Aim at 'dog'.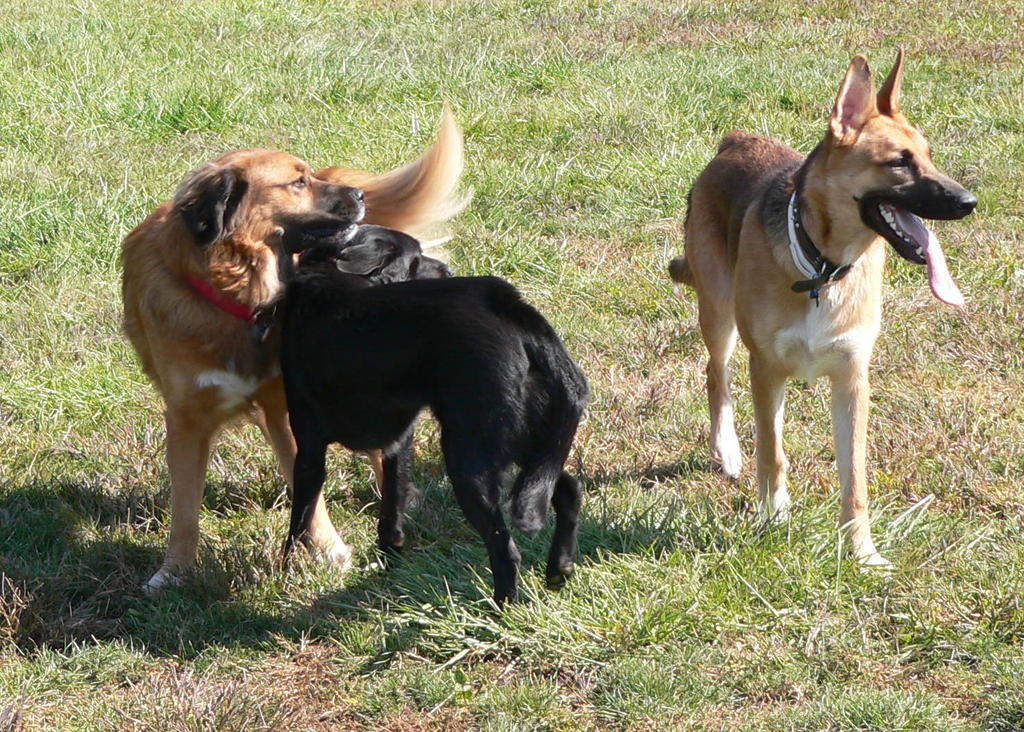
Aimed at 116:97:472:597.
